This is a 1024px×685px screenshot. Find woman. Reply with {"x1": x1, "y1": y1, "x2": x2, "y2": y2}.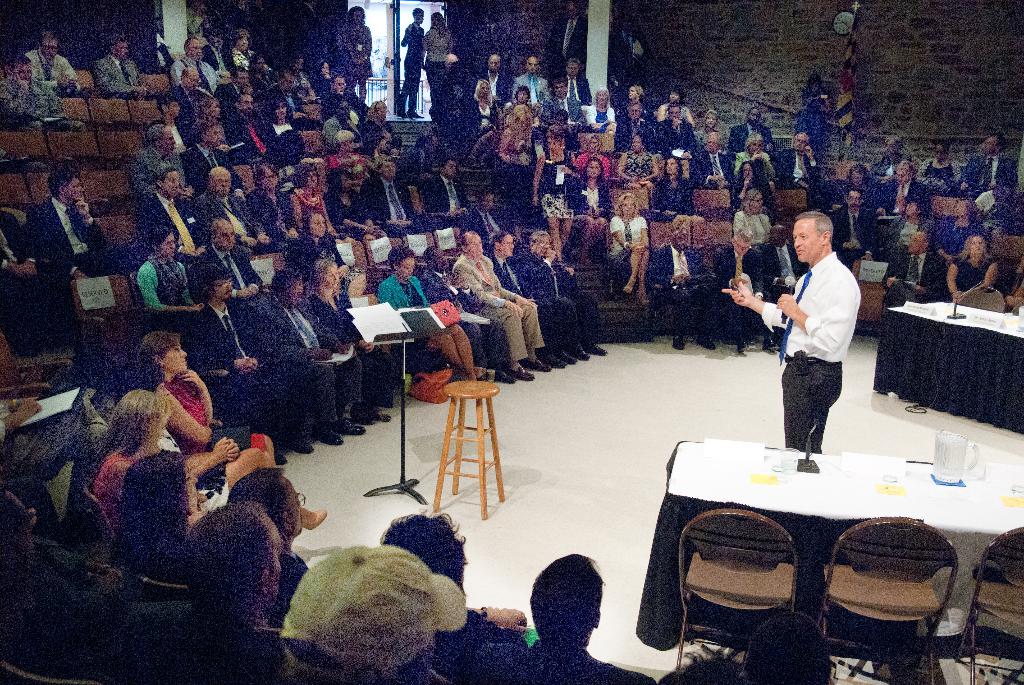
{"x1": 143, "y1": 91, "x2": 191, "y2": 147}.
